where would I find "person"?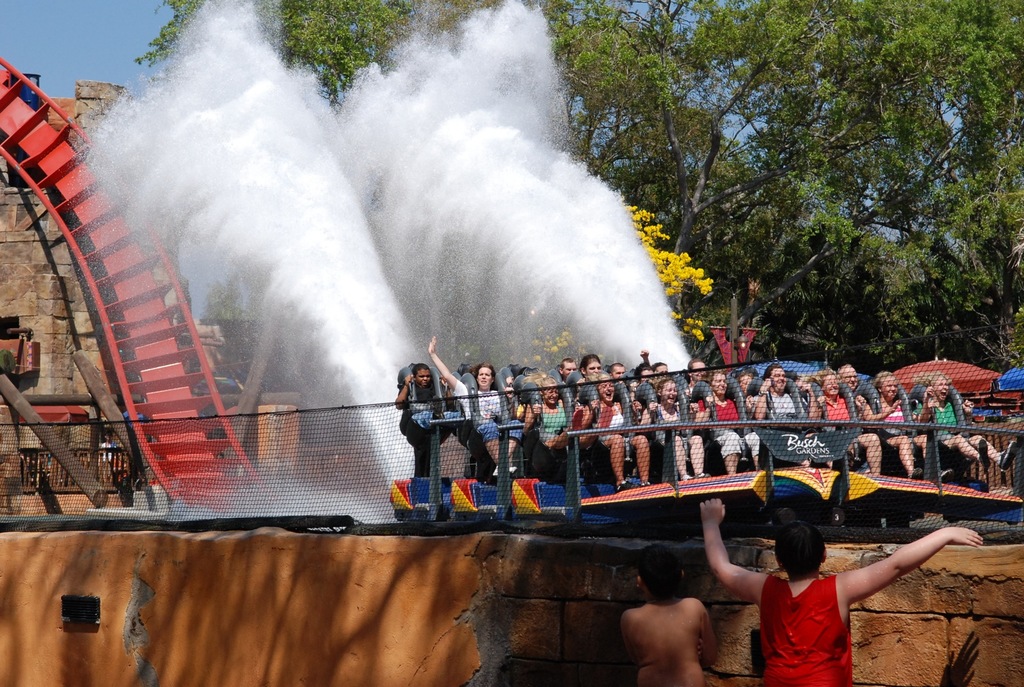
At bbox(696, 494, 979, 684).
